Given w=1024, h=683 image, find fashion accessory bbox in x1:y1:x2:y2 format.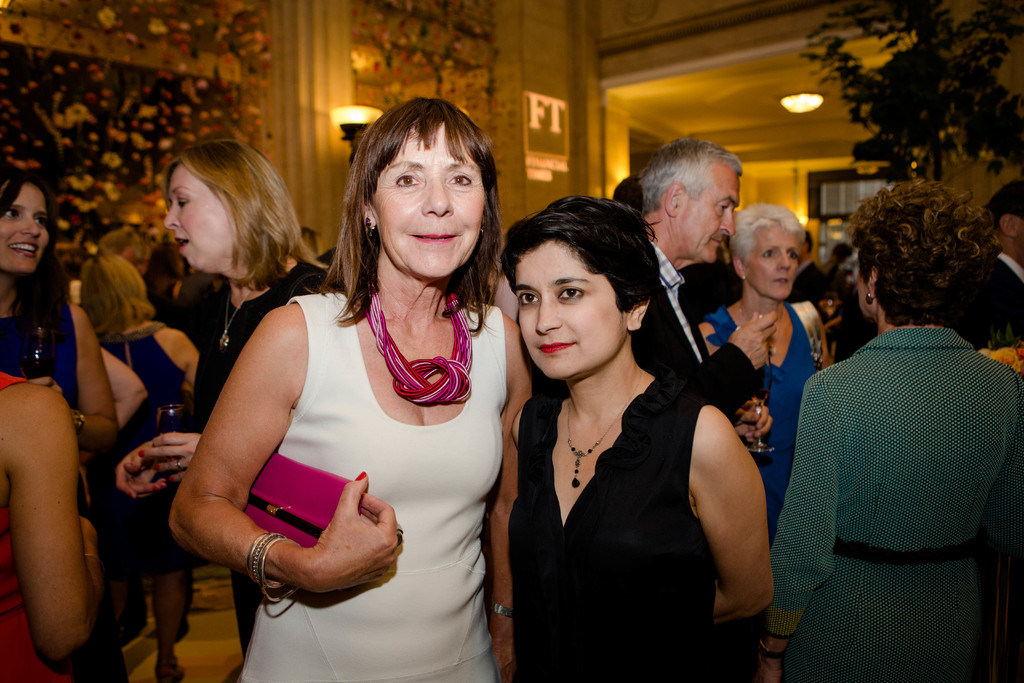
81:552:106:569.
